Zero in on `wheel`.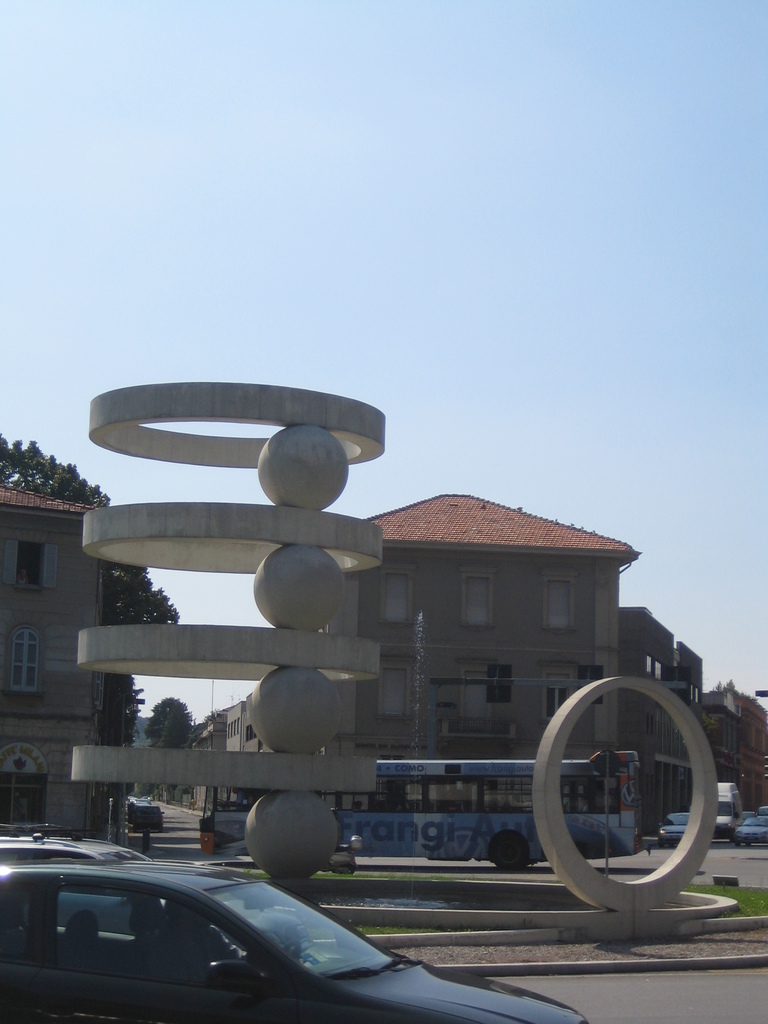
Zeroed in: [482,836,522,874].
